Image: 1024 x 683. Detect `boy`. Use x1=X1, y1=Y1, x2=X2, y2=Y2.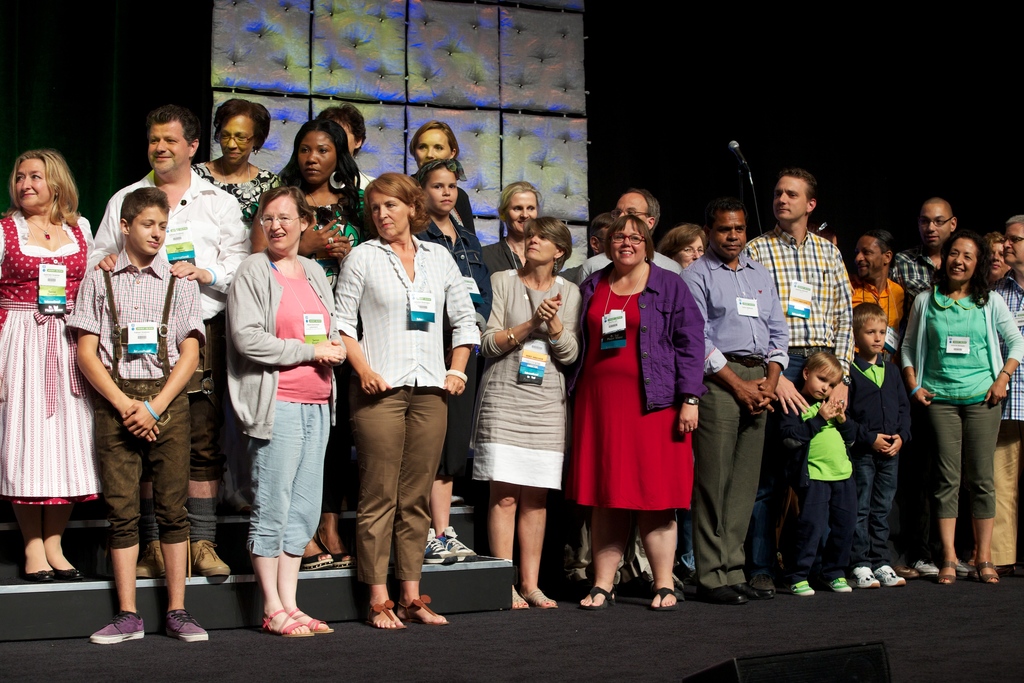
x1=851, y1=305, x2=911, y2=587.
